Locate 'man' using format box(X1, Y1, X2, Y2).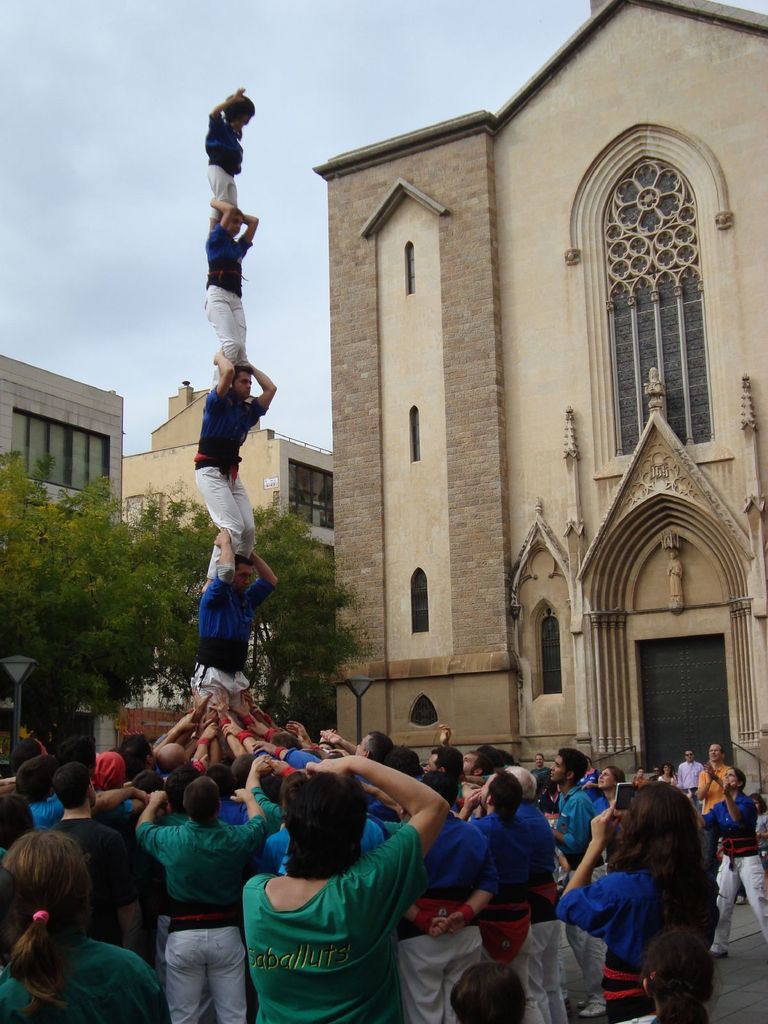
box(47, 760, 131, 952).
